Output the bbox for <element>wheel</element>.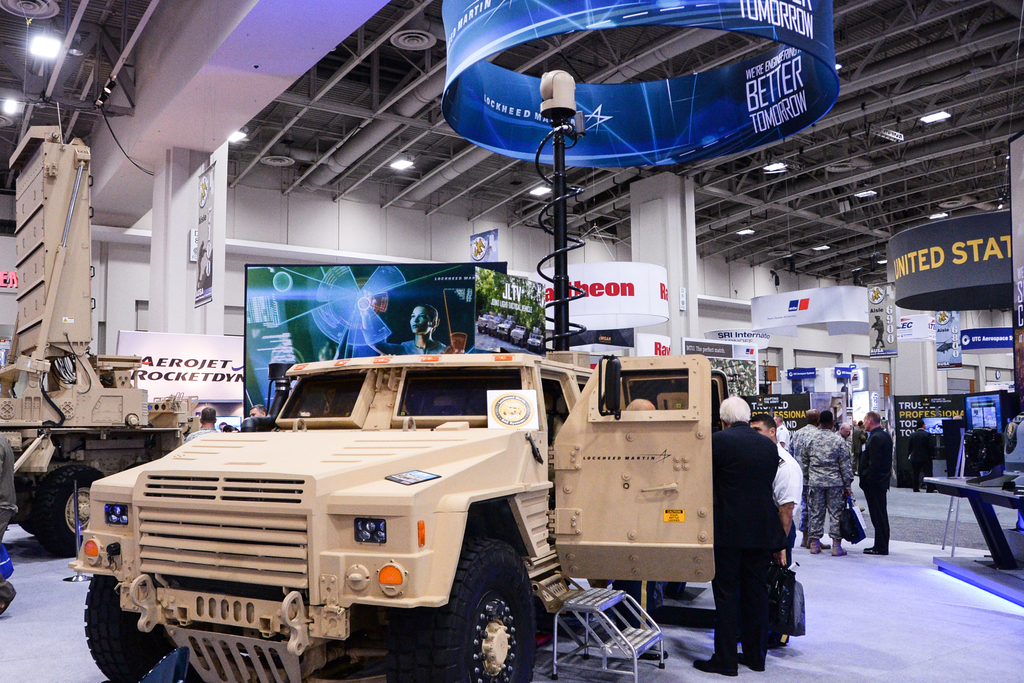
rect(437, 536, 528, 679).
